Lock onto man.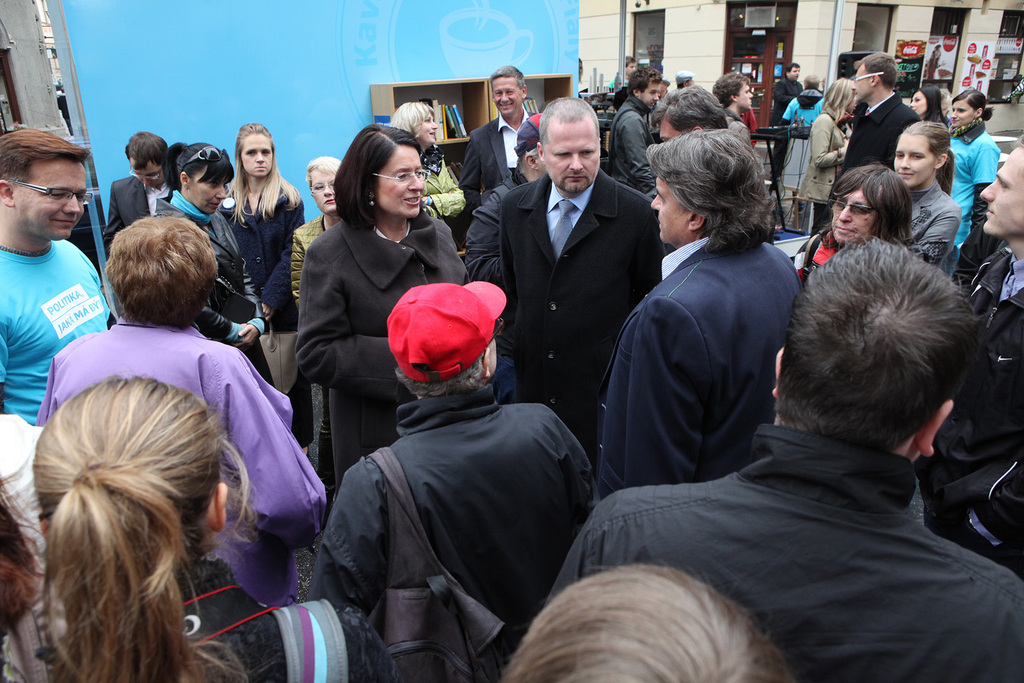
Locked: [601, 126, 804, 486].
